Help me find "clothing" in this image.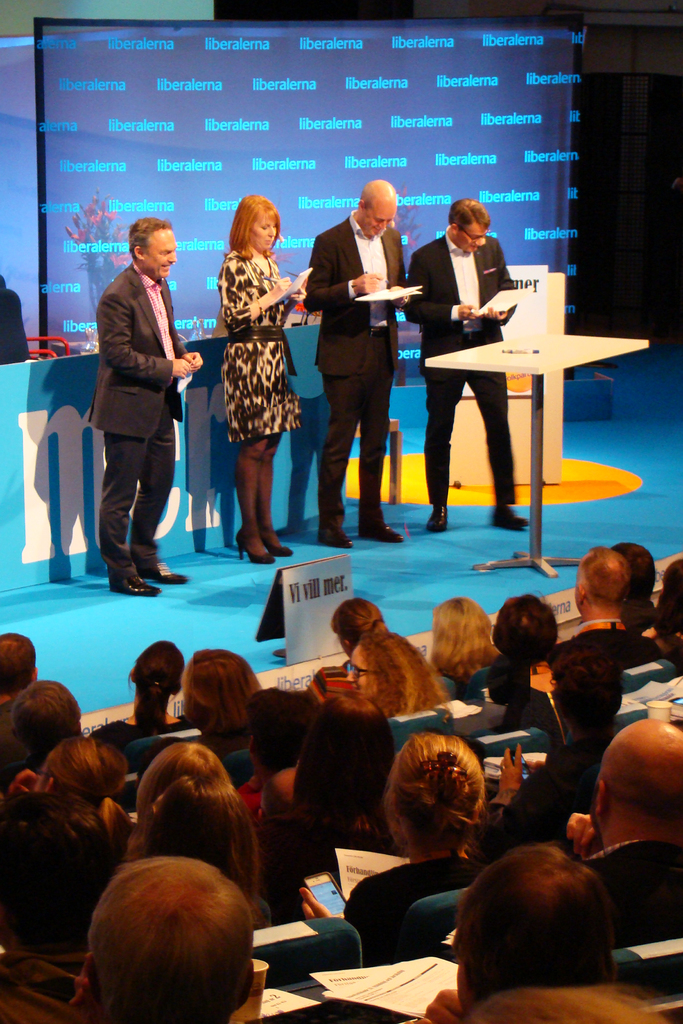
Found it: x1=83 y1=258 x2=188 y2=580.
